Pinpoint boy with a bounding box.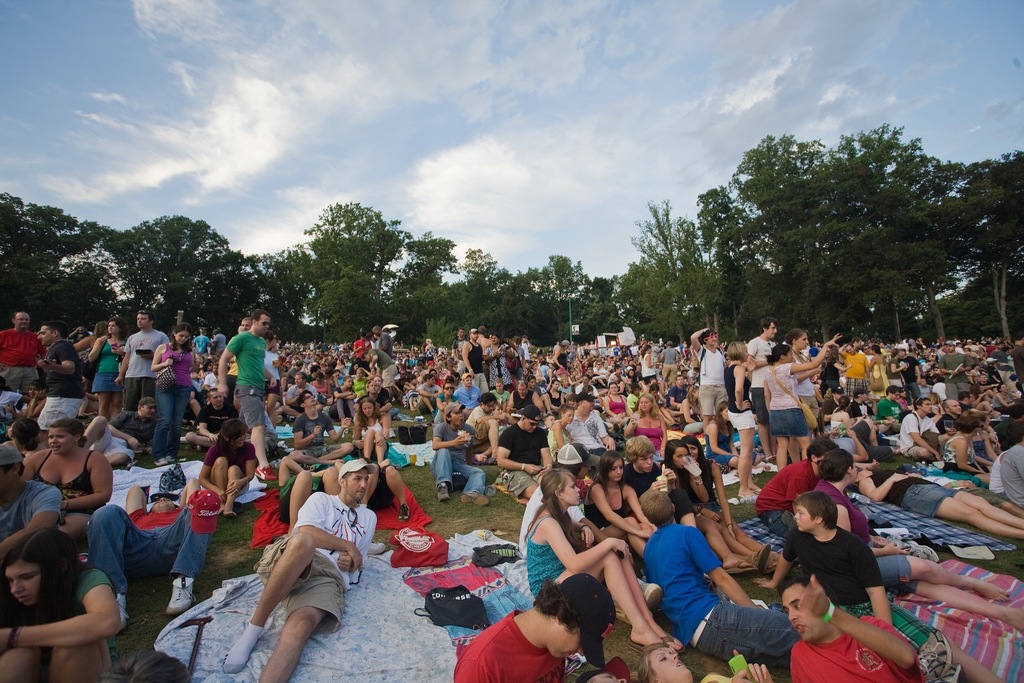
BBox(216, 309, 270, 473).
